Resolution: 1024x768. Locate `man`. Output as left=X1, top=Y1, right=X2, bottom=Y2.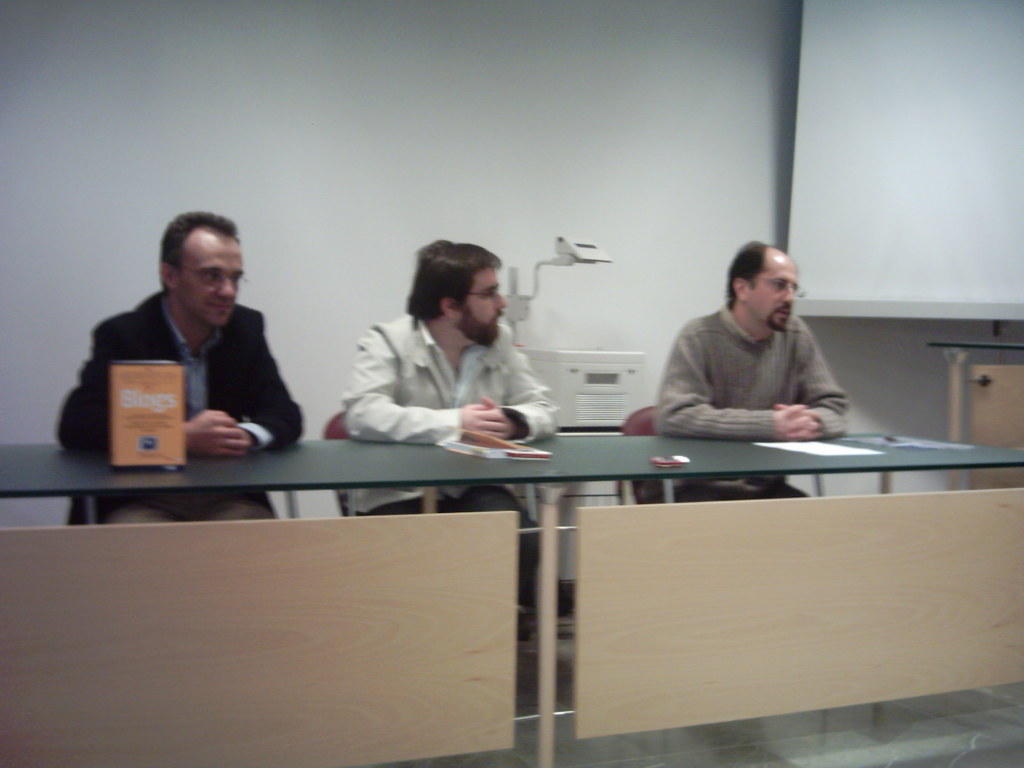
left=49, top=202, right=314, bottom=502.
